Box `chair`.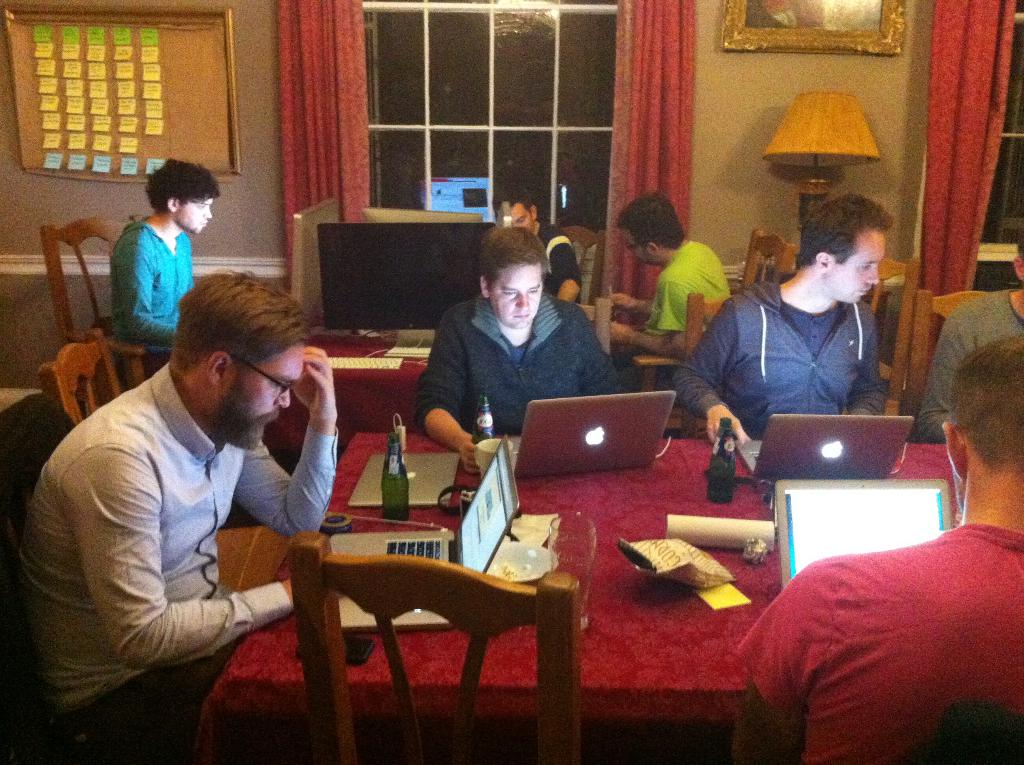
{"left": 628, "top": 225, "right": 798, "bottom": 440}.
